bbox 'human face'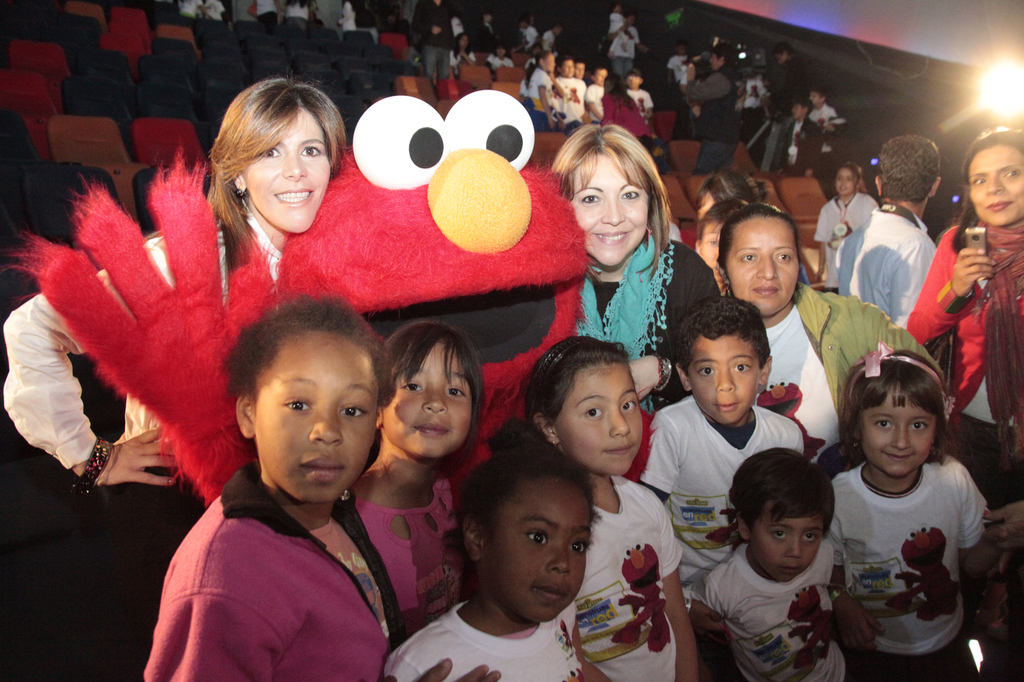
[707,51,720,68]
